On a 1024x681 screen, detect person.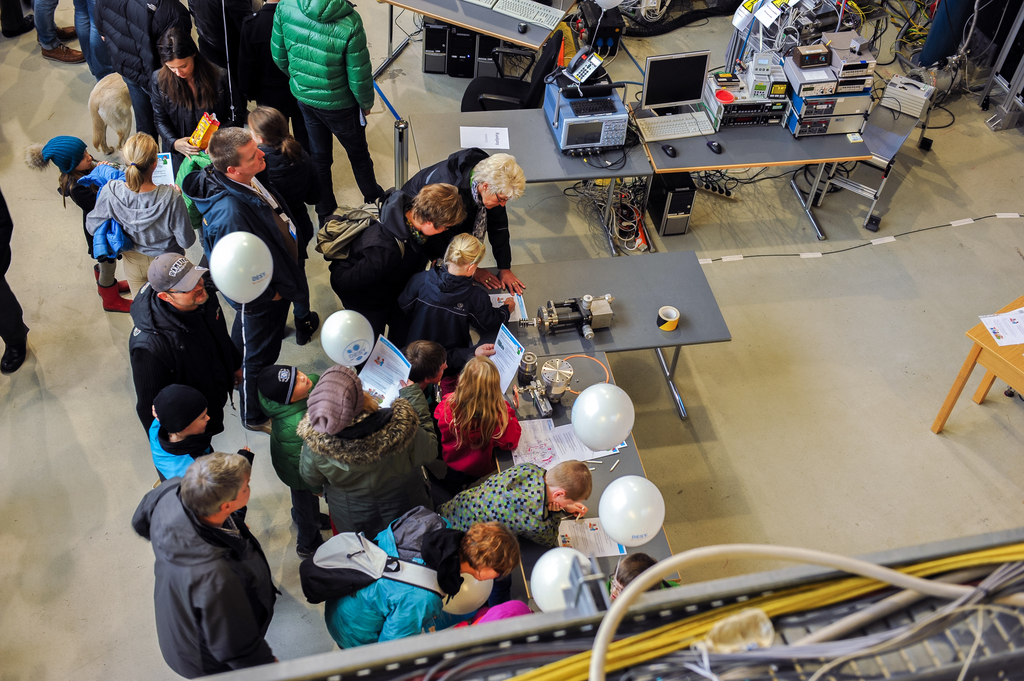
BBox(407, 225, 484, 321).
